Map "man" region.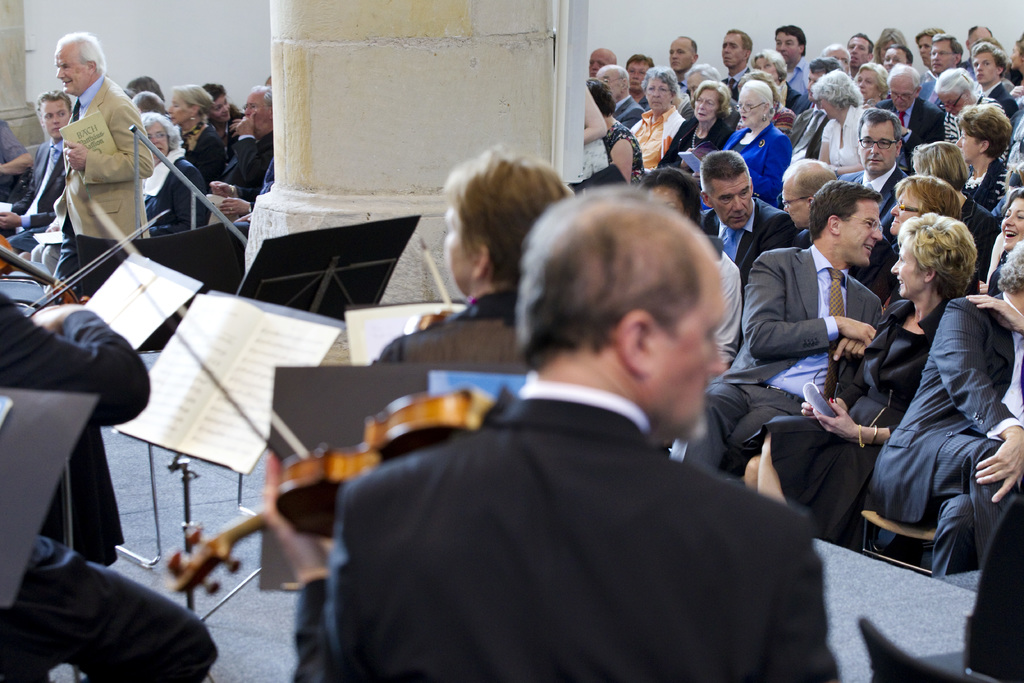
Mapped to {"x1": 659, "y1": 176, "x2": 895, "y2": 477}.
